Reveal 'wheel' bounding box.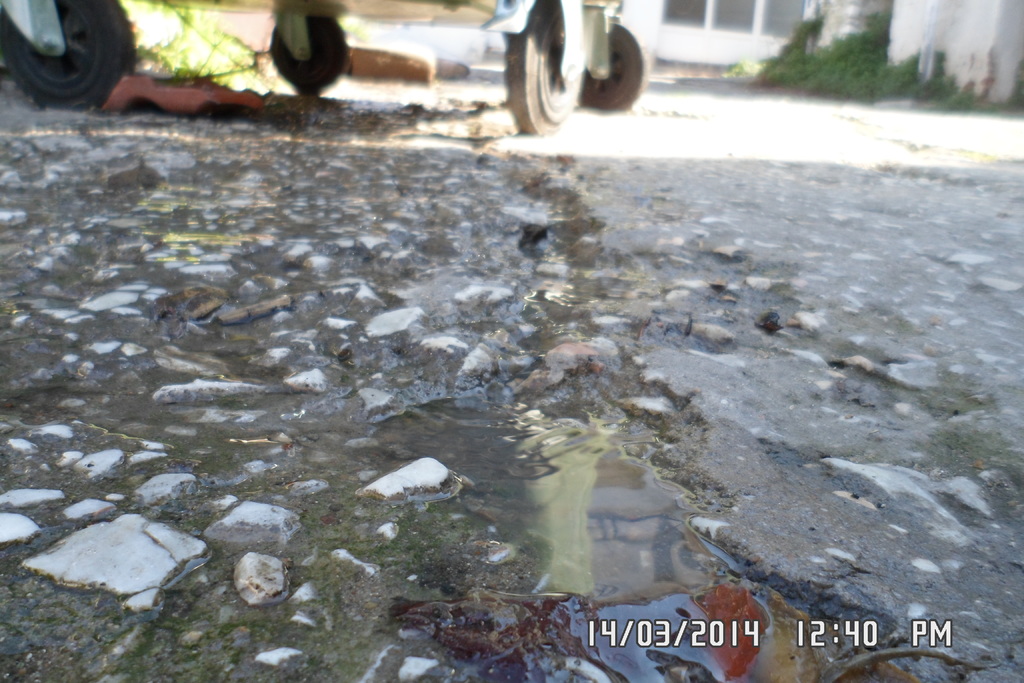
Revealed: box=[4, 0, 156, 111].
